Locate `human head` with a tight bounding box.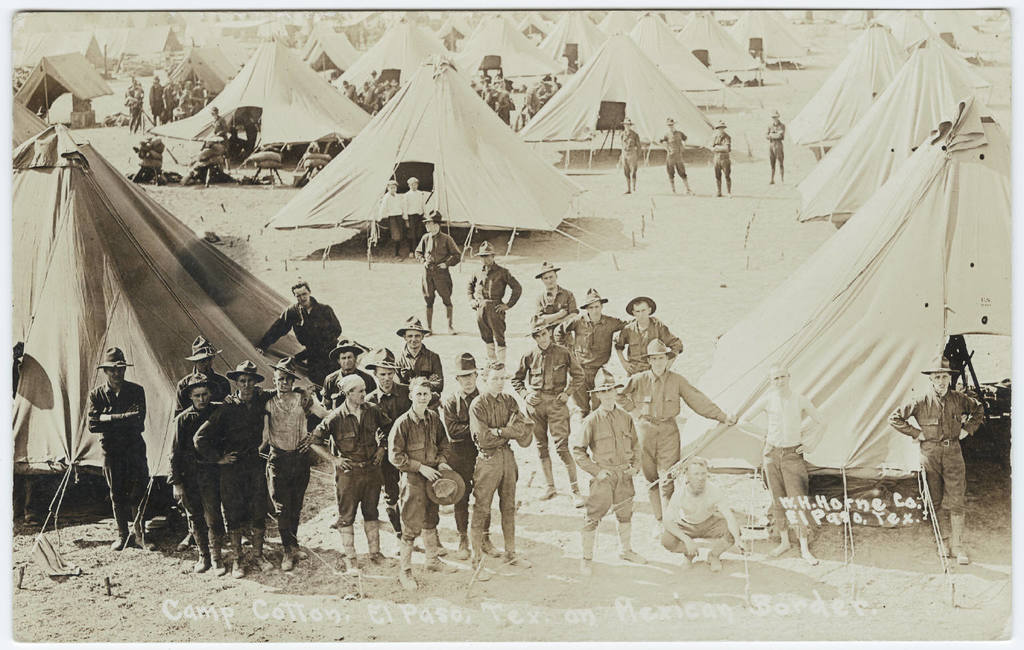
l=367, t=349, r=399, b=387.
